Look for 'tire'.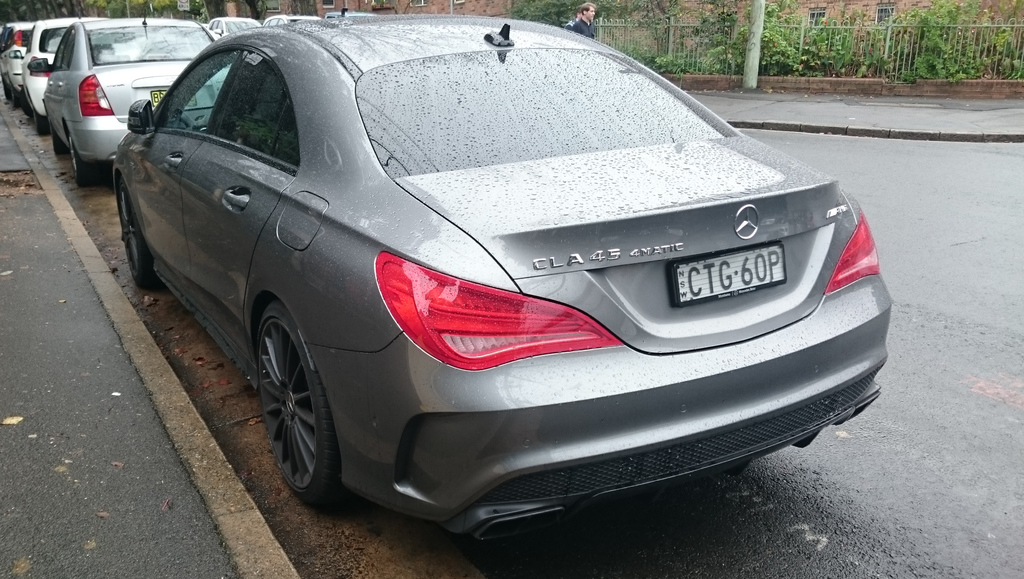
Found: select_region(120, 179, 152, 287).
